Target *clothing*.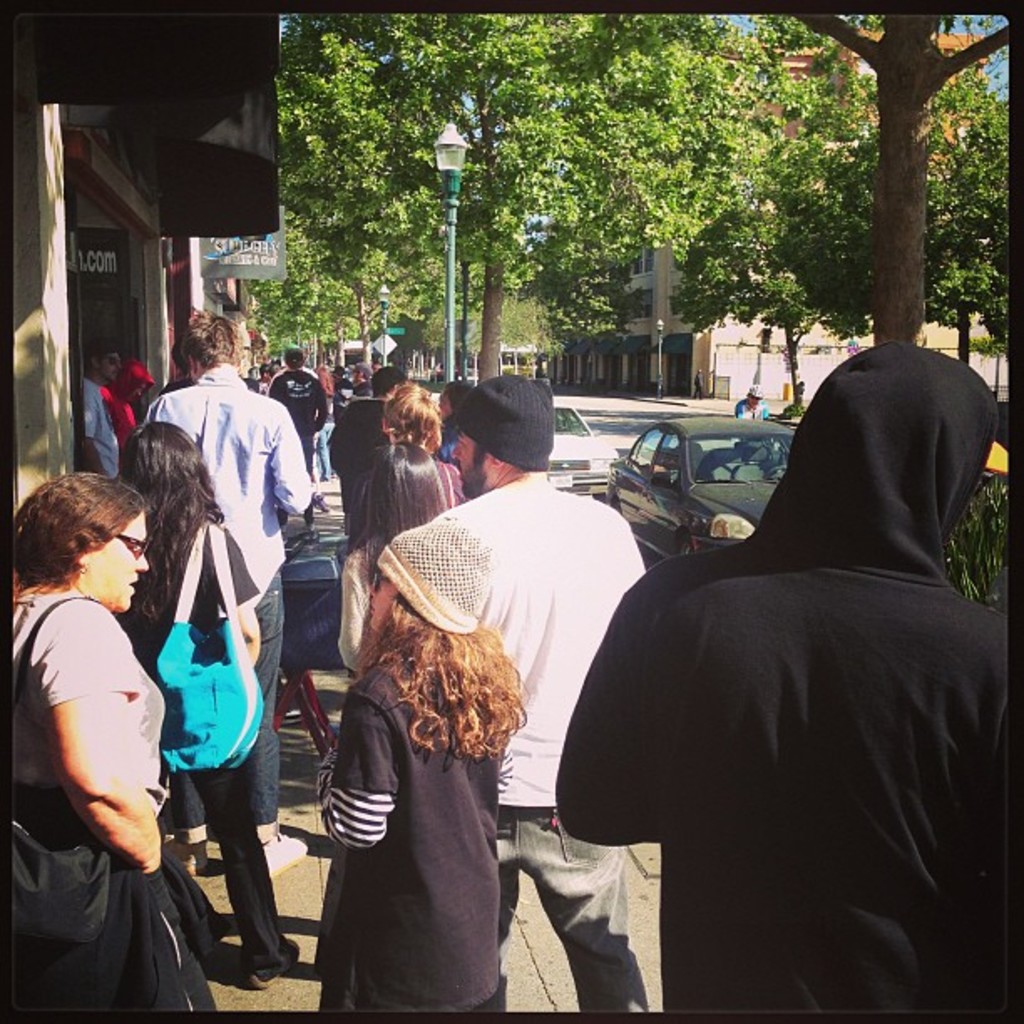
Target region: (x1=67, y1=376, x2=110, y2=462).
